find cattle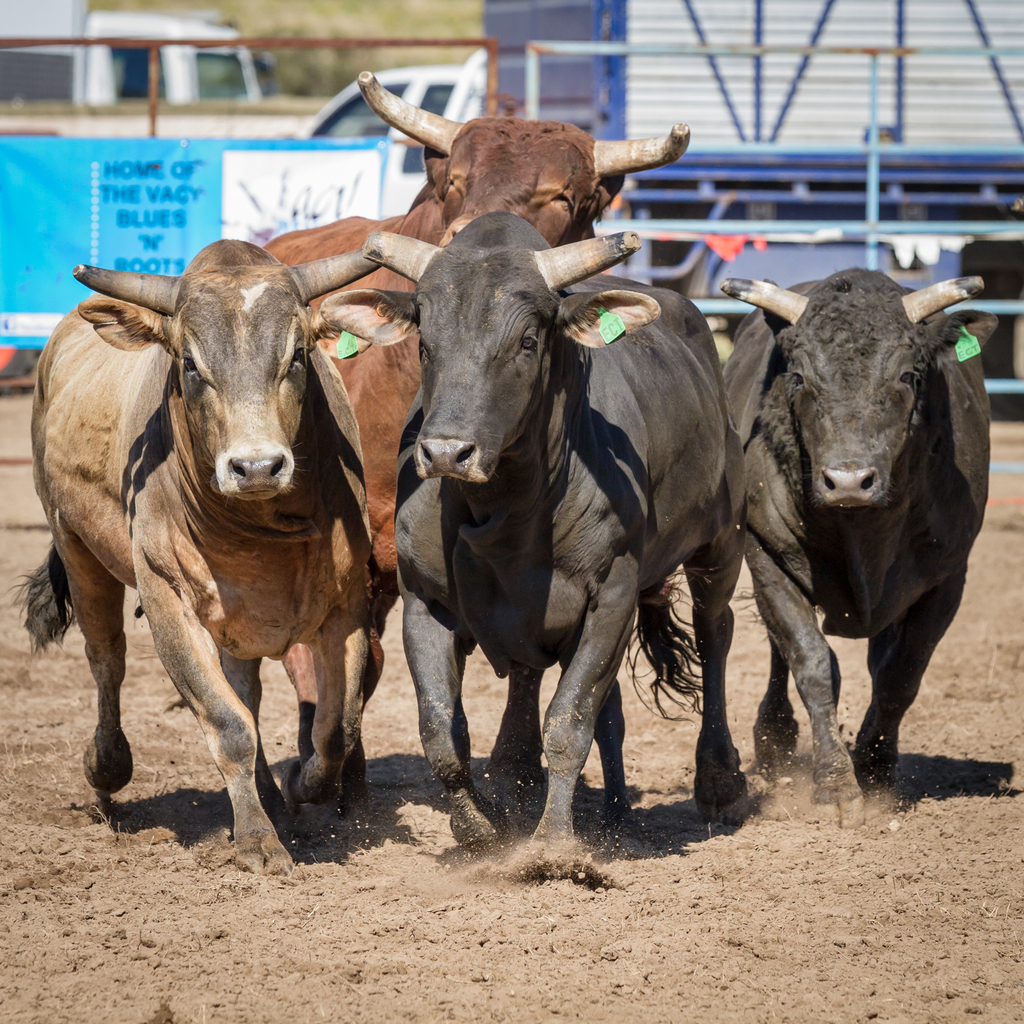
{"left": 319, "top": 214, "right": 739, "bottom": 868}
